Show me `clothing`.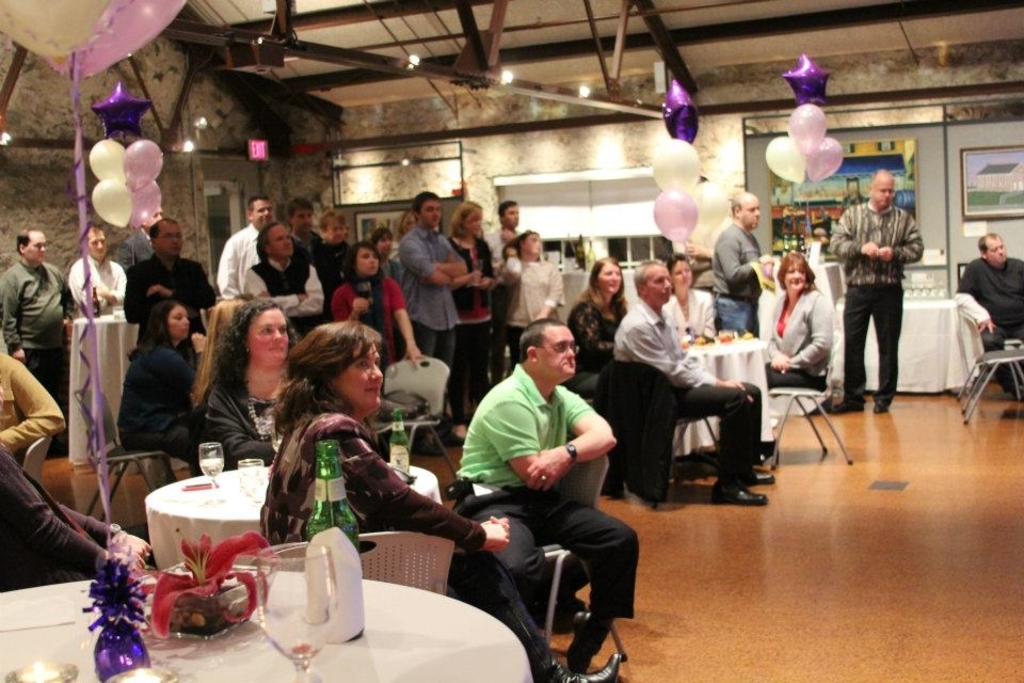
`clothing` is here: Rect(112, 239, 250, 390).
